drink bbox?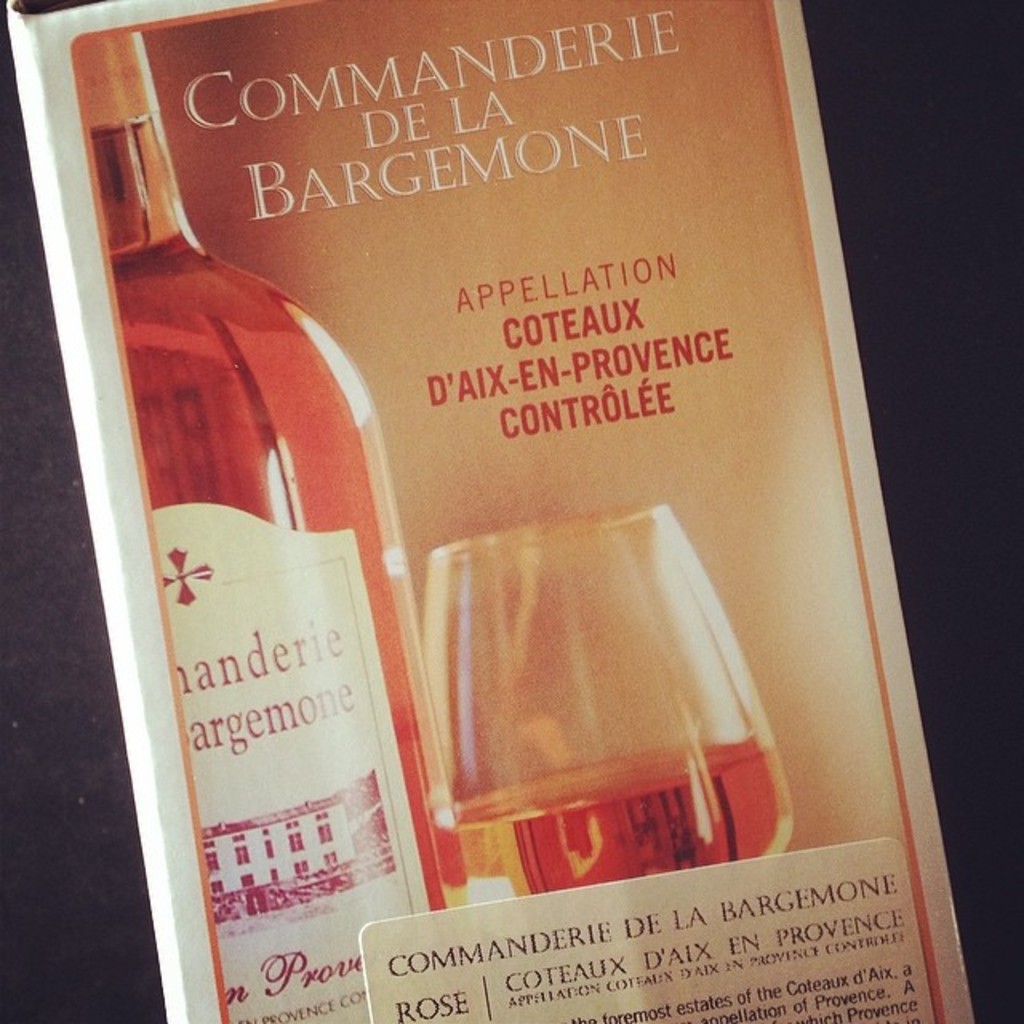
crop(91, 38, 427, 1022)
